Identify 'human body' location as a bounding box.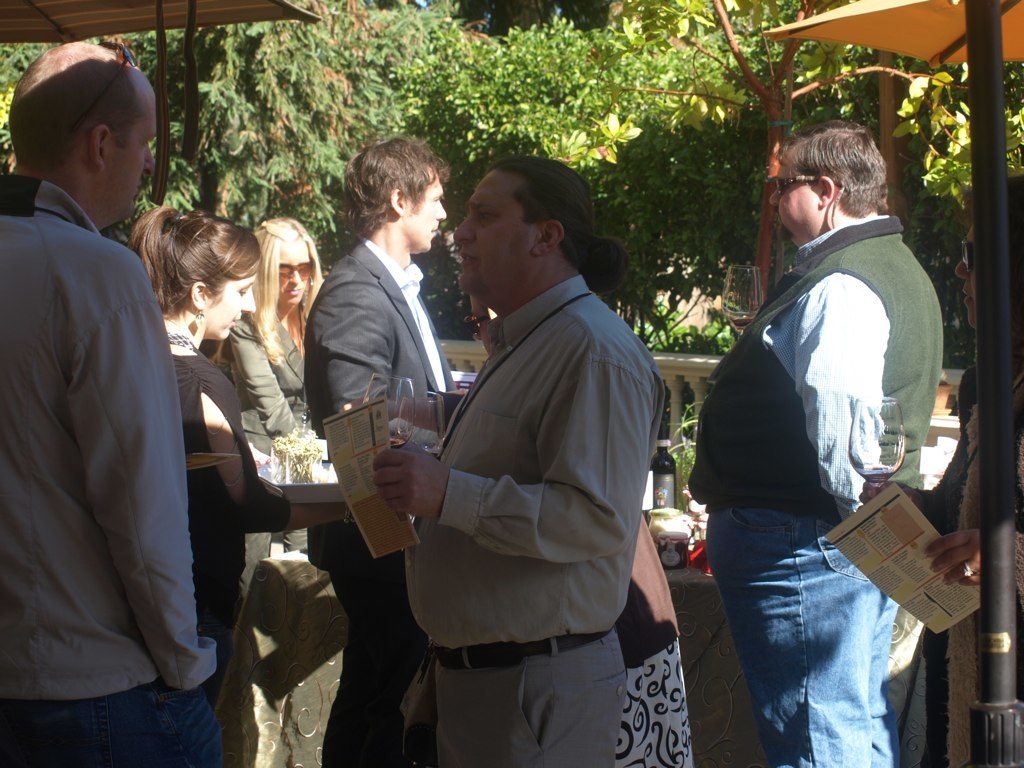
left=126, top=200, right=261, bottom=766.
